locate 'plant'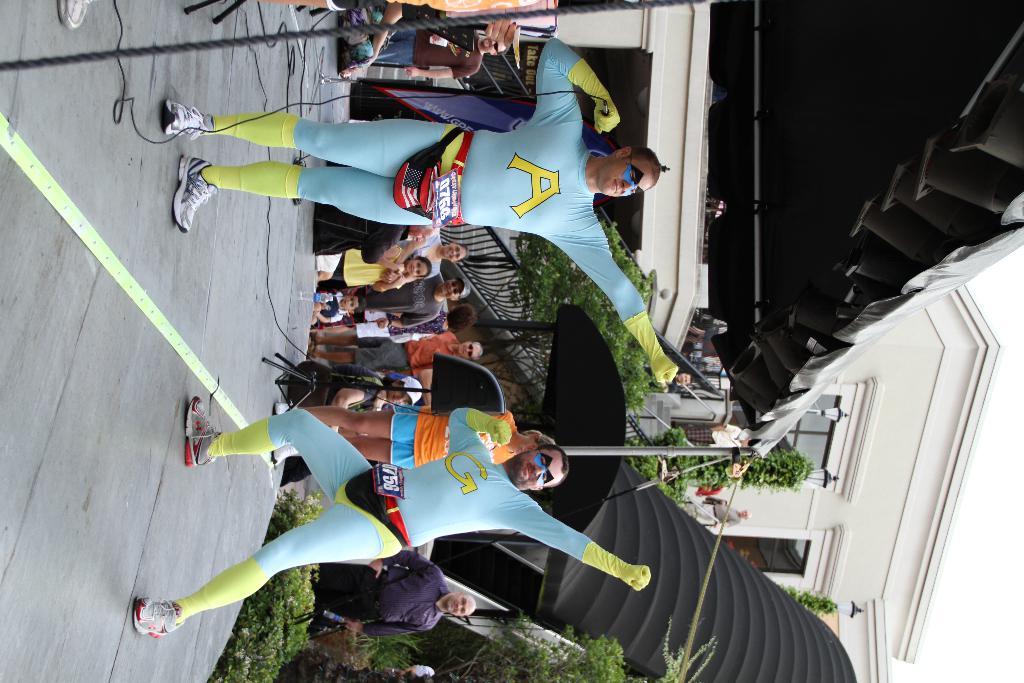
621,420,690,519
